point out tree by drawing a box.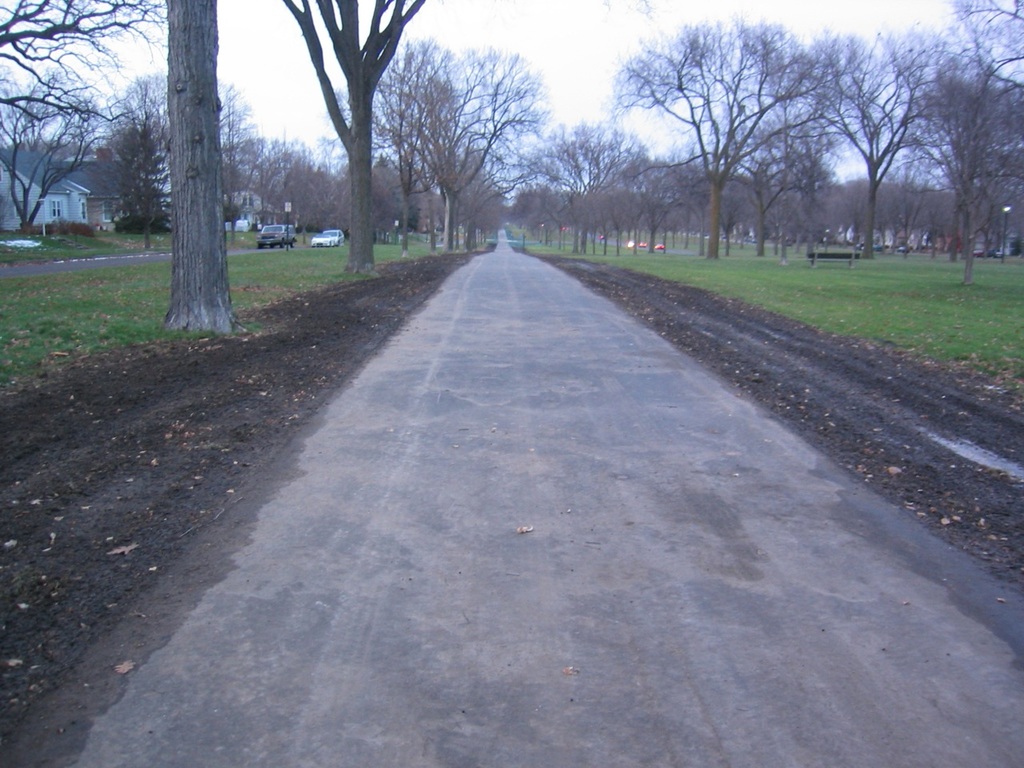
59:90:230:224.
